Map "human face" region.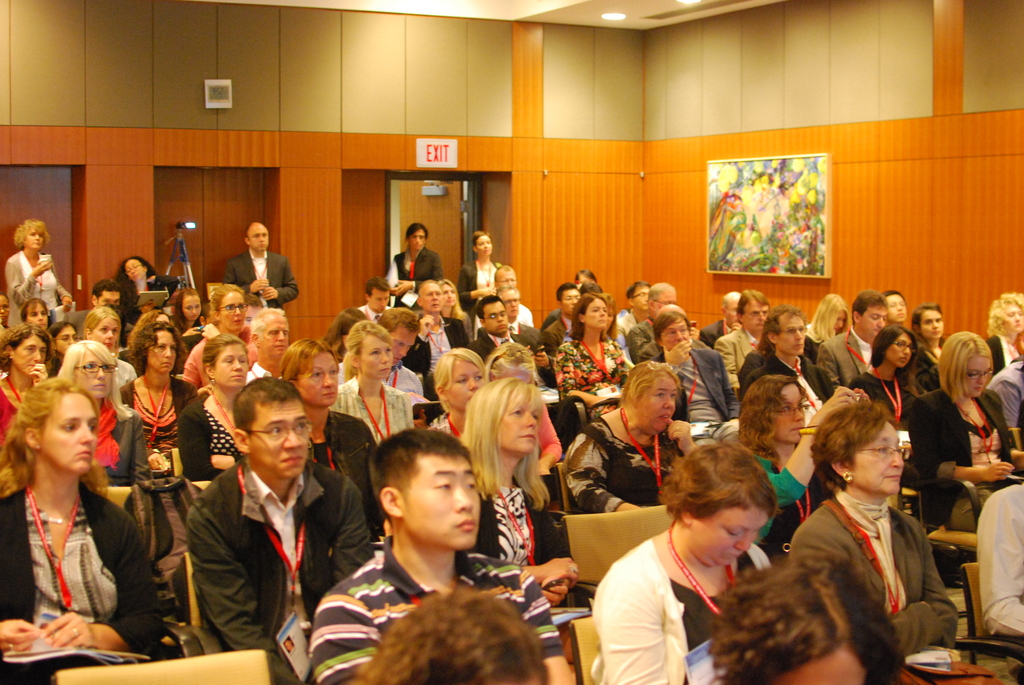
Mapped to <region>356, 336, 394, 377</region>.
